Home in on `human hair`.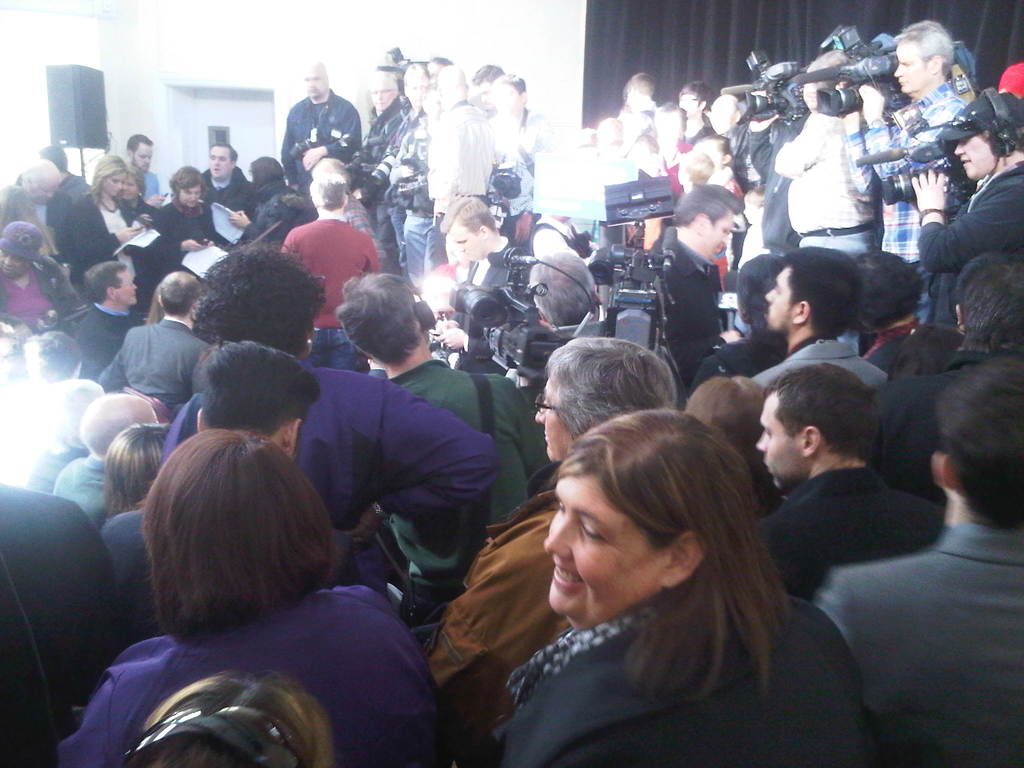
Homed in at BBox(38, 143, 69, 175).
